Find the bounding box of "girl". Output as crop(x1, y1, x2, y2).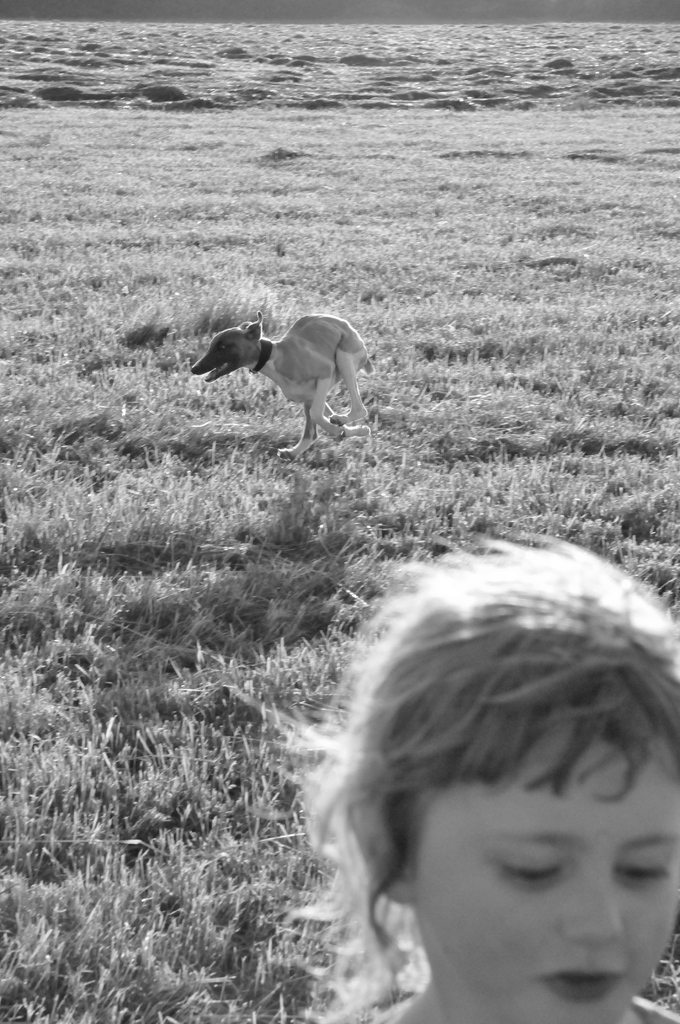
crop(267, 529, 679, 1023).
